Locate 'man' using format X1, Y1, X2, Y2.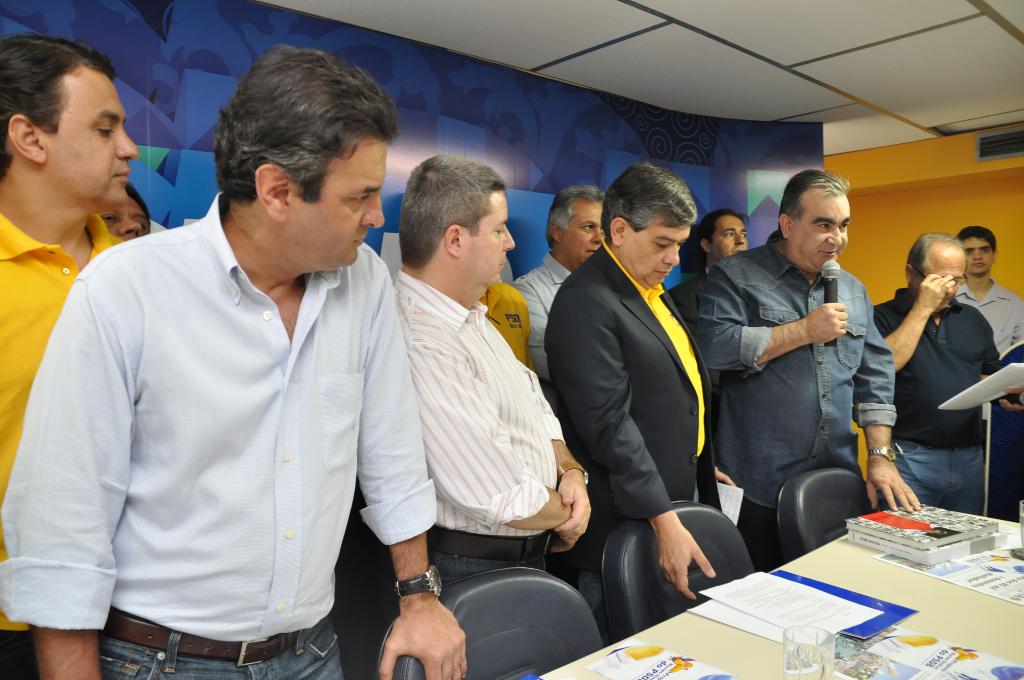
692, 170, 926, 576.
